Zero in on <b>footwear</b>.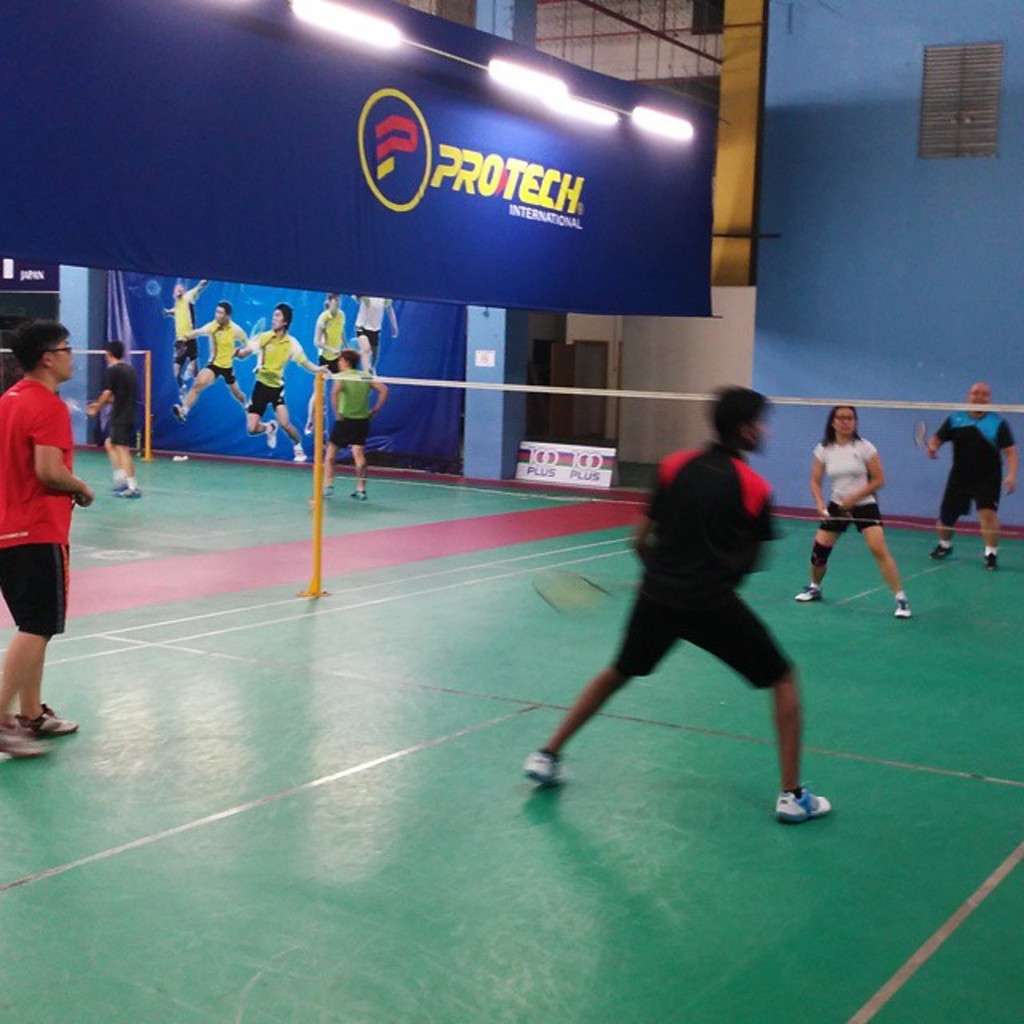
Zeroed in: left=301, top=419, right=315, bottom=435.
